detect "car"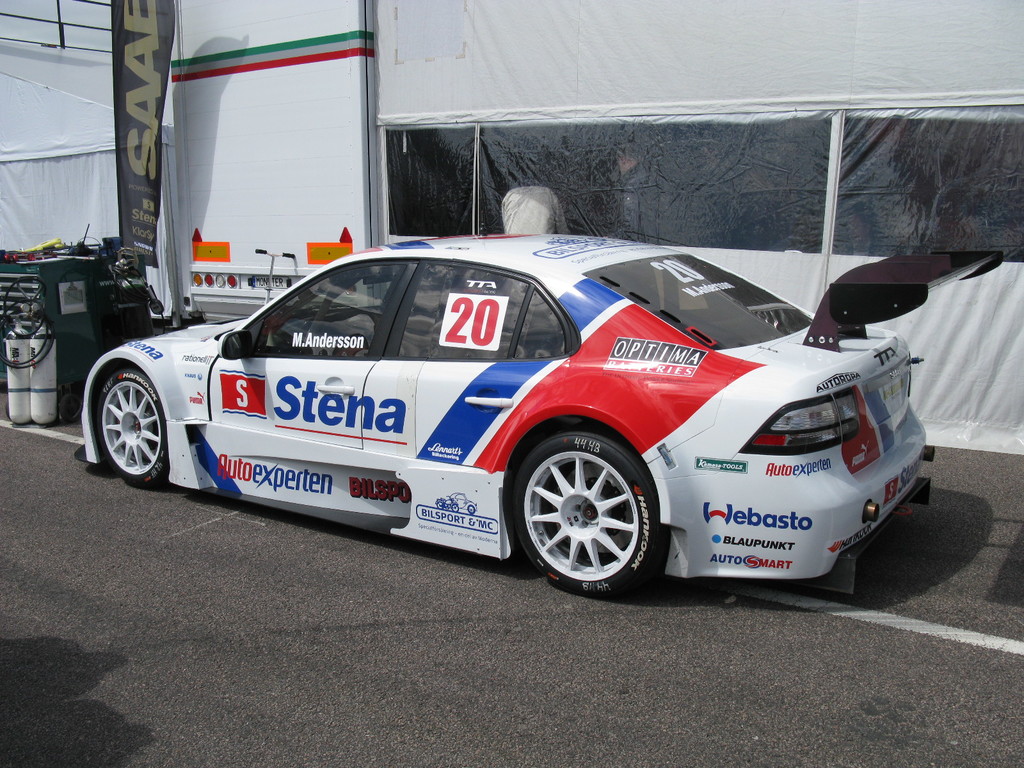
<box>82,232,1001,605</box>
